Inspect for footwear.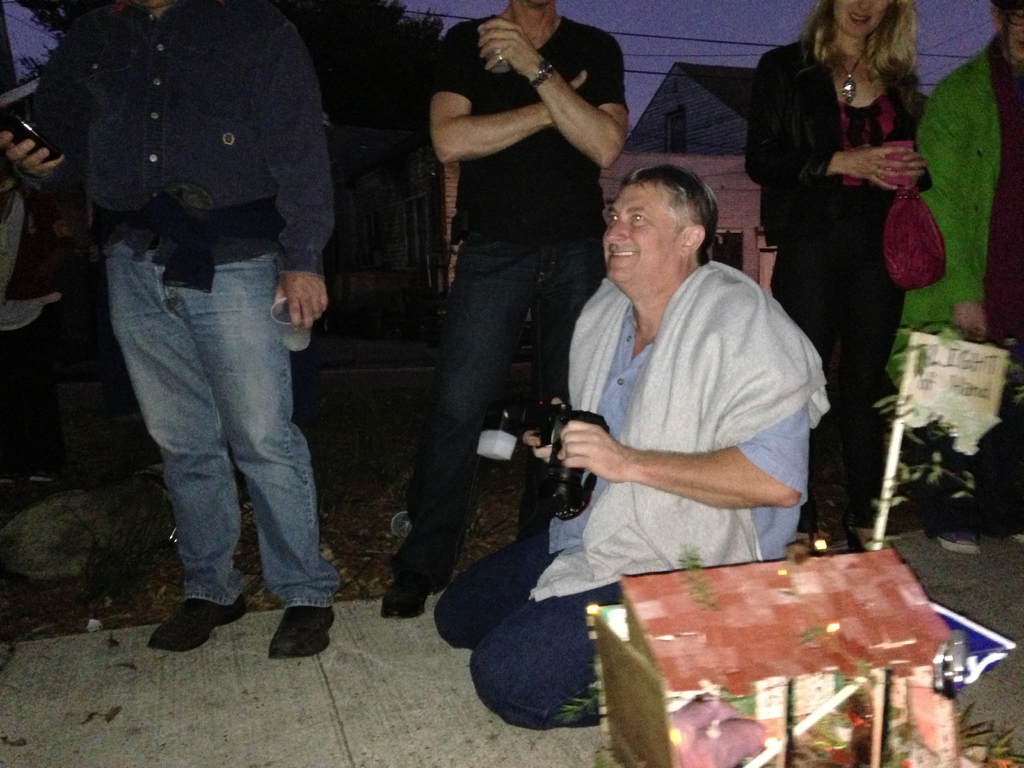
Inspection: [x1=371, y1=569, x2=431, y2=616].
